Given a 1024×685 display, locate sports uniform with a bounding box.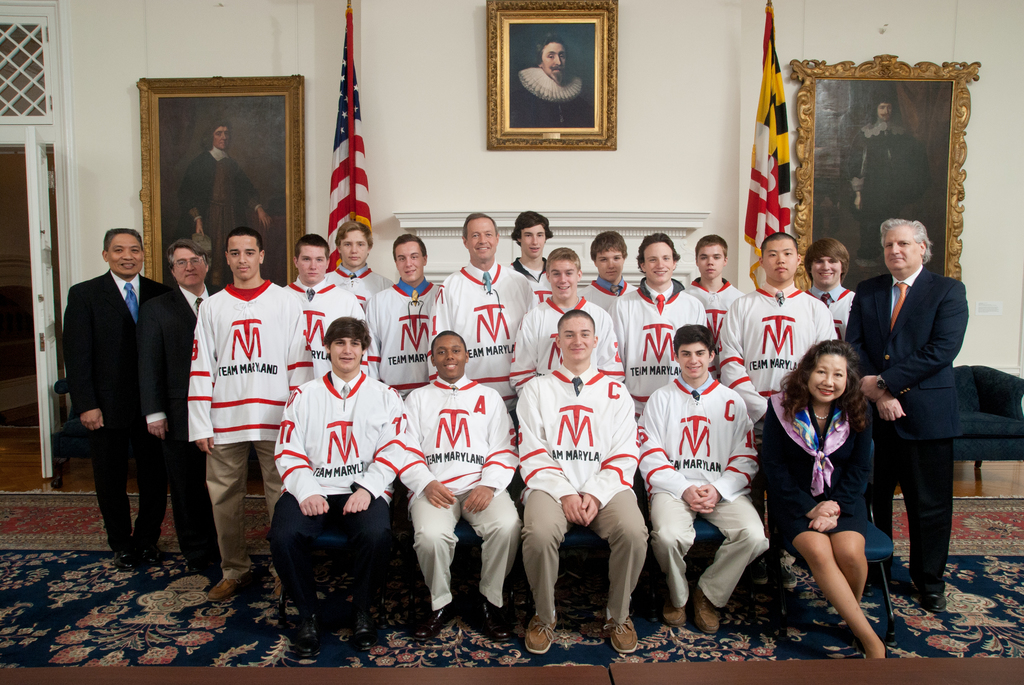
Located: (x1=518, y1=282, x2=650, y2=393).
